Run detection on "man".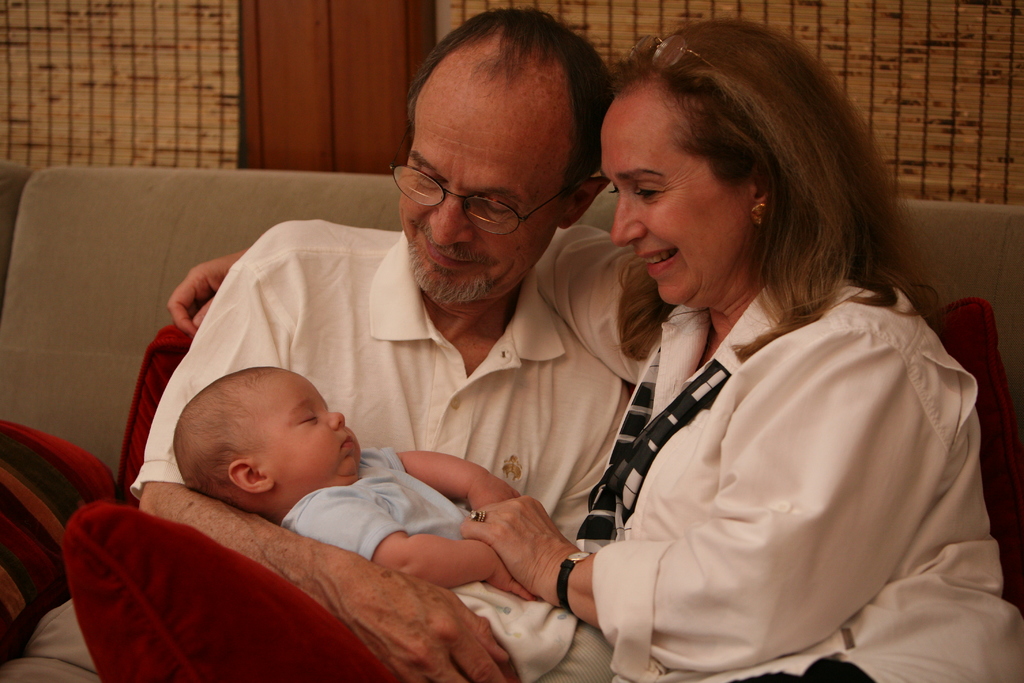
Result: x1=1 y1=11 x2=637 y2=682.
